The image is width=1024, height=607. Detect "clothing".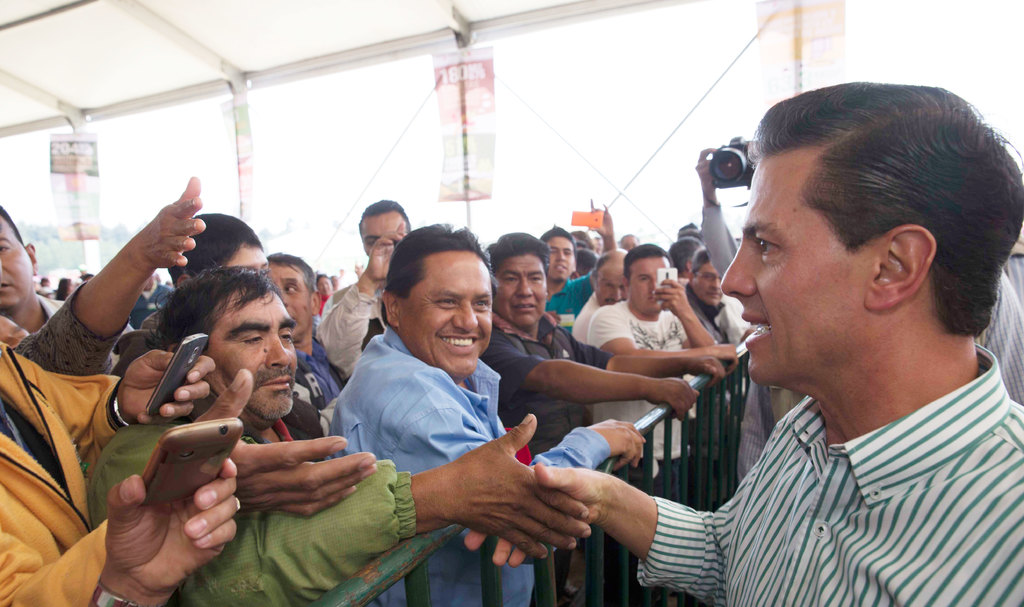
Detection: select_region(657, 320, 1023, 603).
